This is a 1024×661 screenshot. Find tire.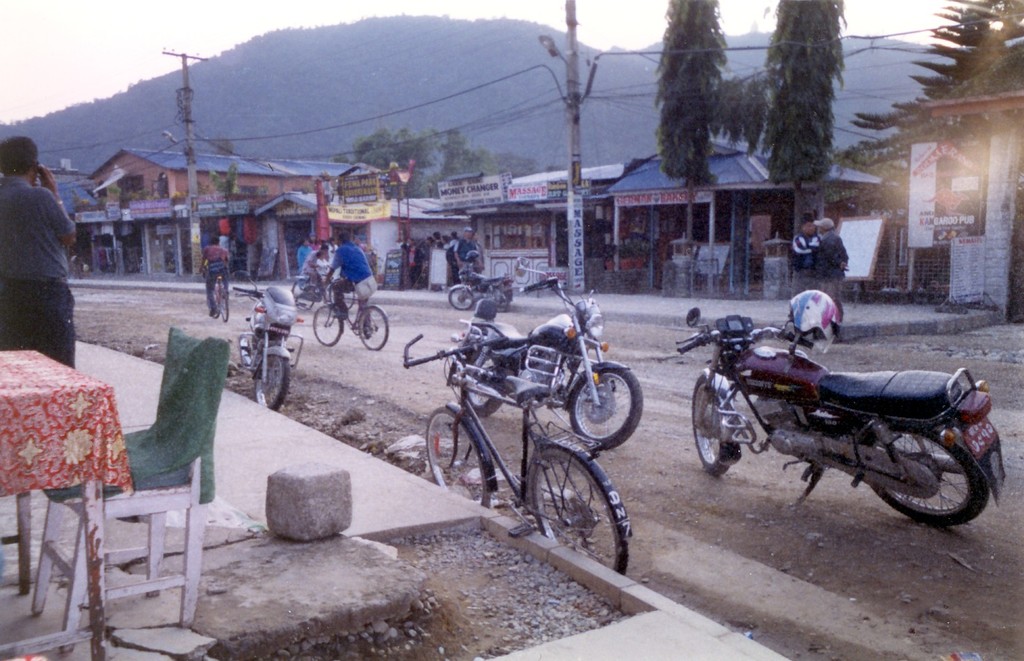
Bounding box: rect(464, 352, 506, 415).
